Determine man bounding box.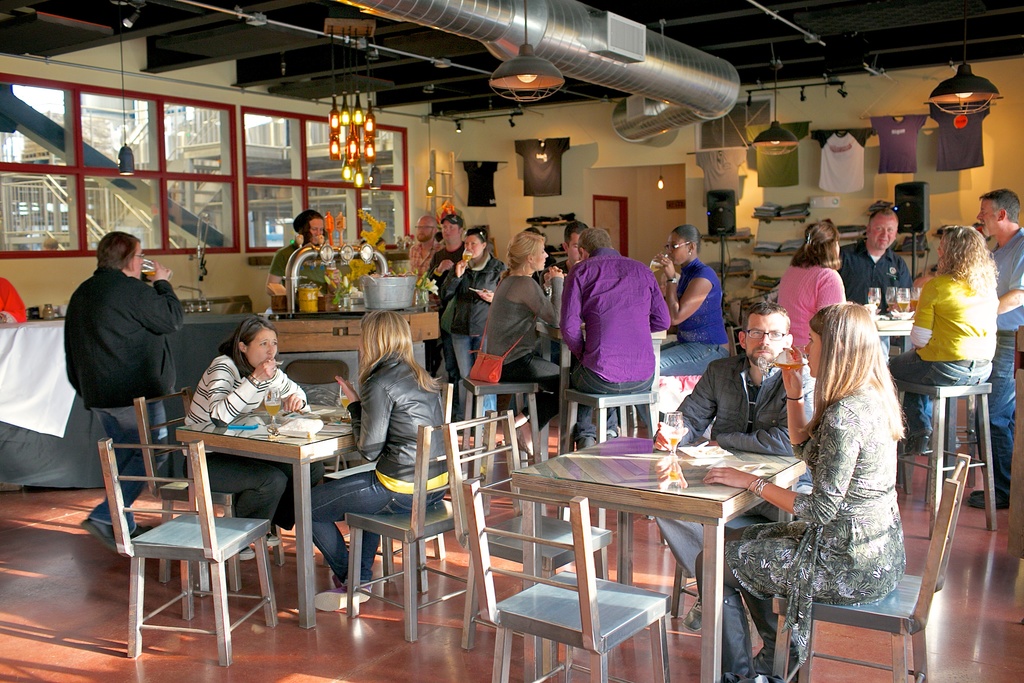
Determined: (266, 208, 339, 295).
